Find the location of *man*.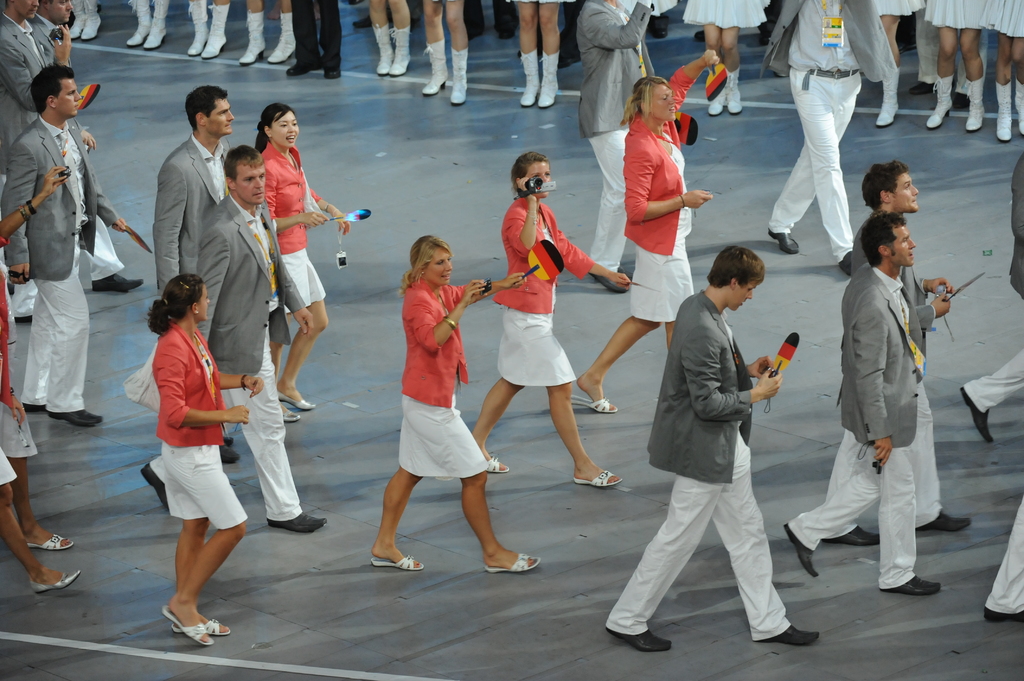
Location: 31:0:143:292.
